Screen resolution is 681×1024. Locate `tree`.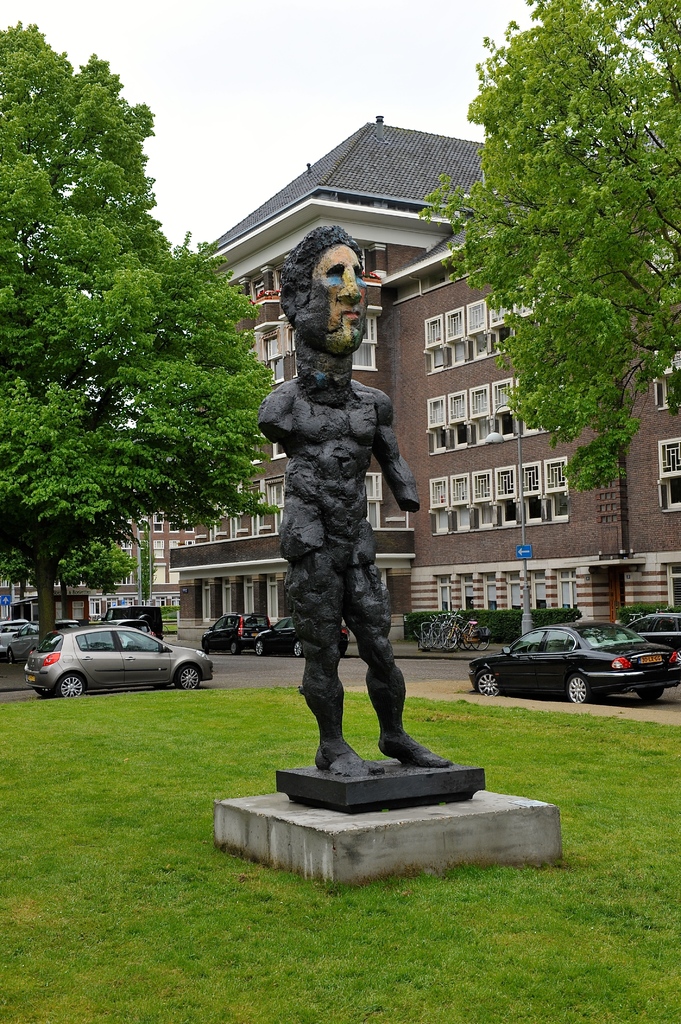
(440, 19, 666, 531).
